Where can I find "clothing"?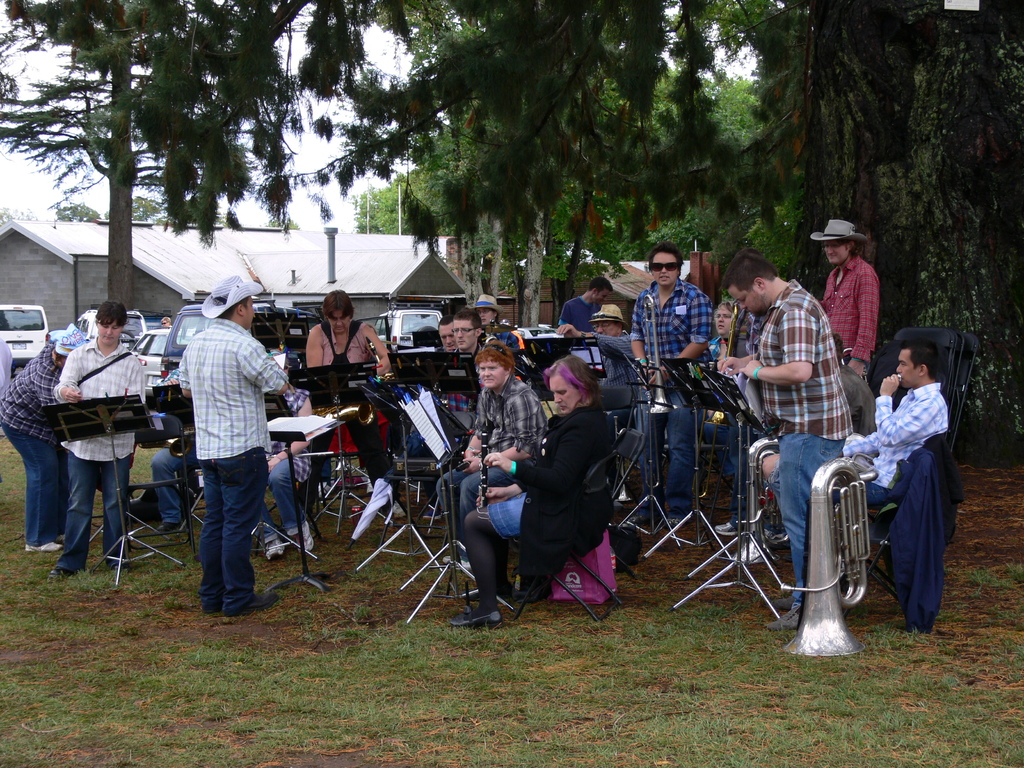
You can find it at bbox=(820, 250, 870, 383).
